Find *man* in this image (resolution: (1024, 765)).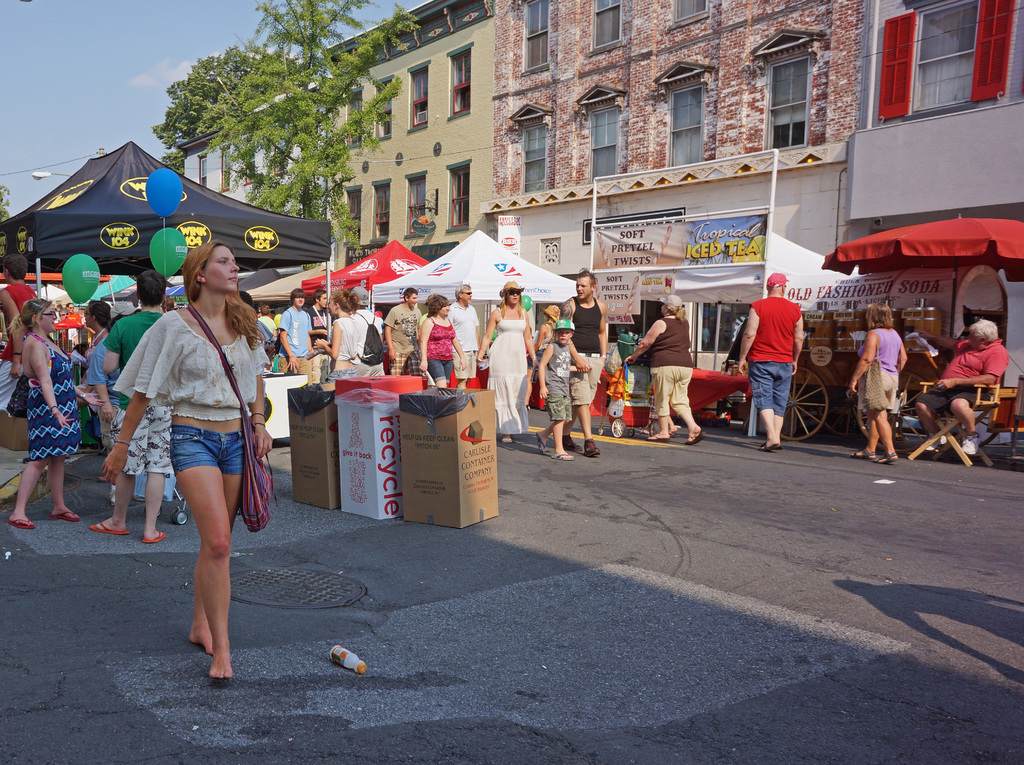
BBox(308, 286, 333, 383).
